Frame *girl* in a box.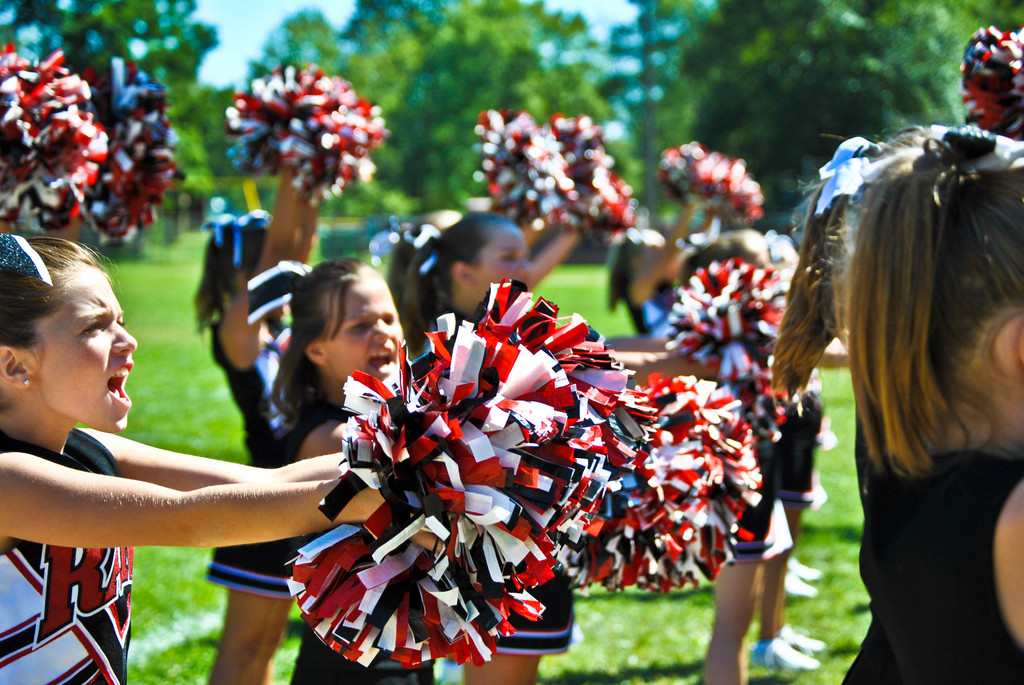
[left=266, top=261, right=404, bottom=681].
